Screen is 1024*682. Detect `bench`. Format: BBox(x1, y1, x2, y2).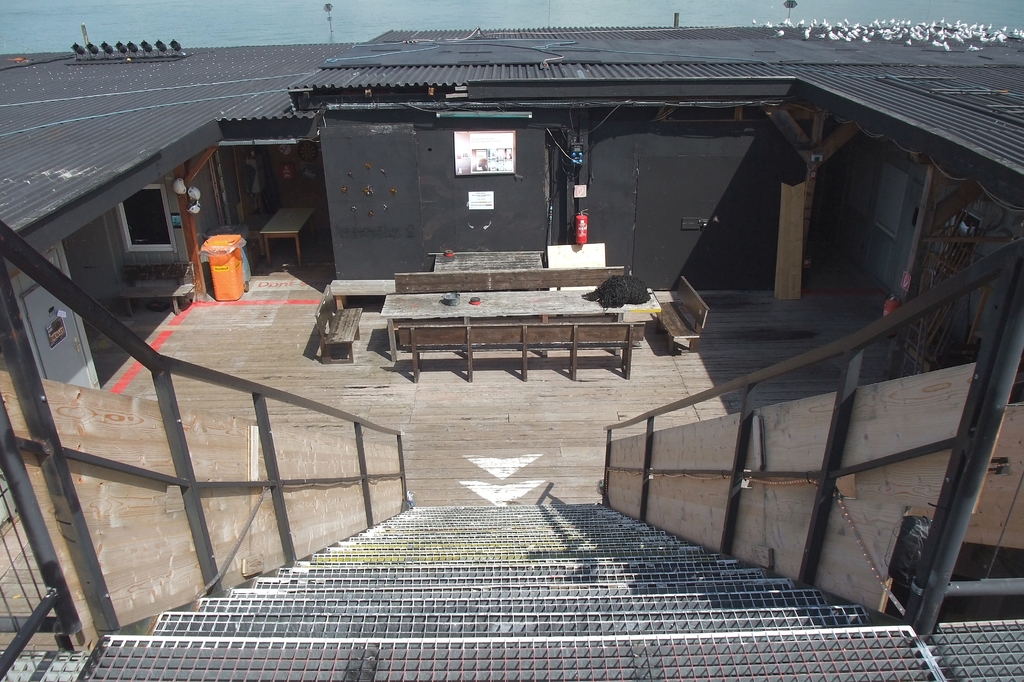
BBox(325, 274, 689, 388).
